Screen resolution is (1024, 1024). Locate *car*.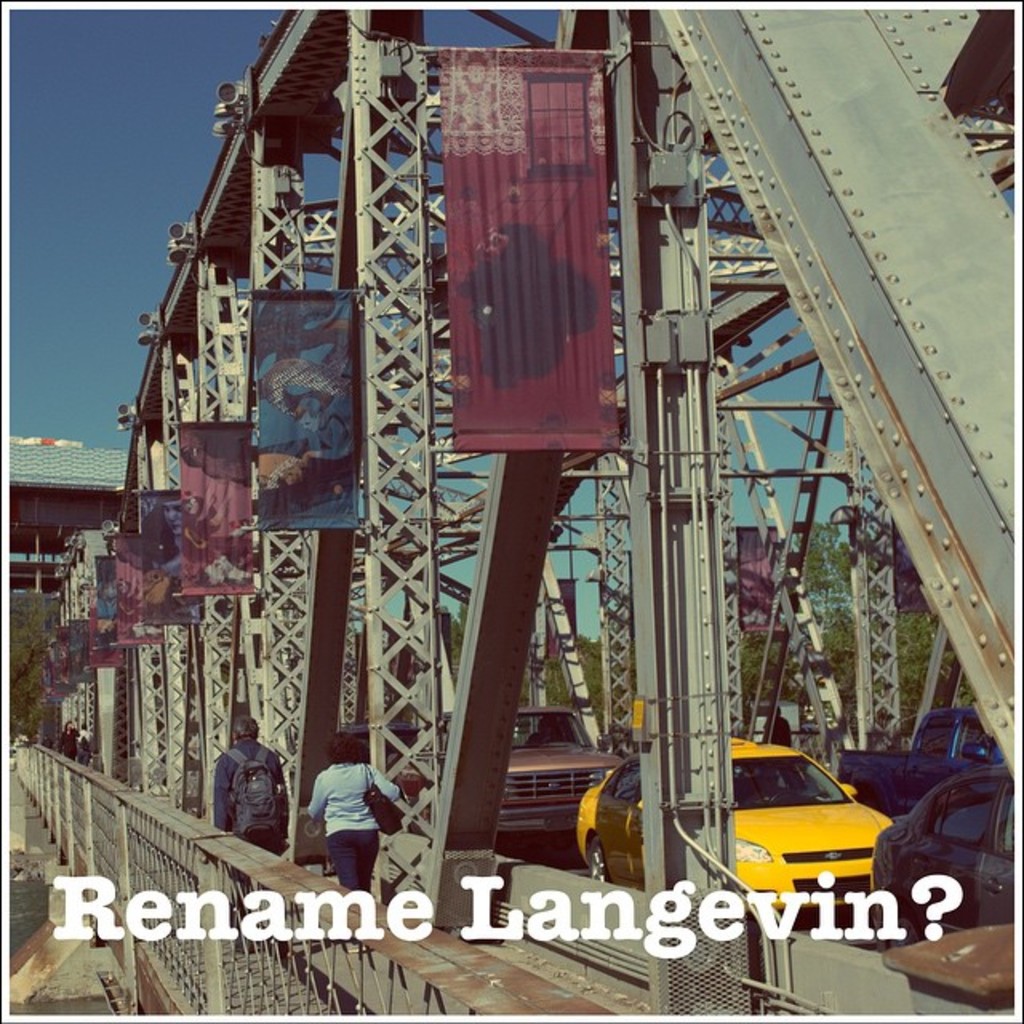
box(576, 738, 893, 925).
